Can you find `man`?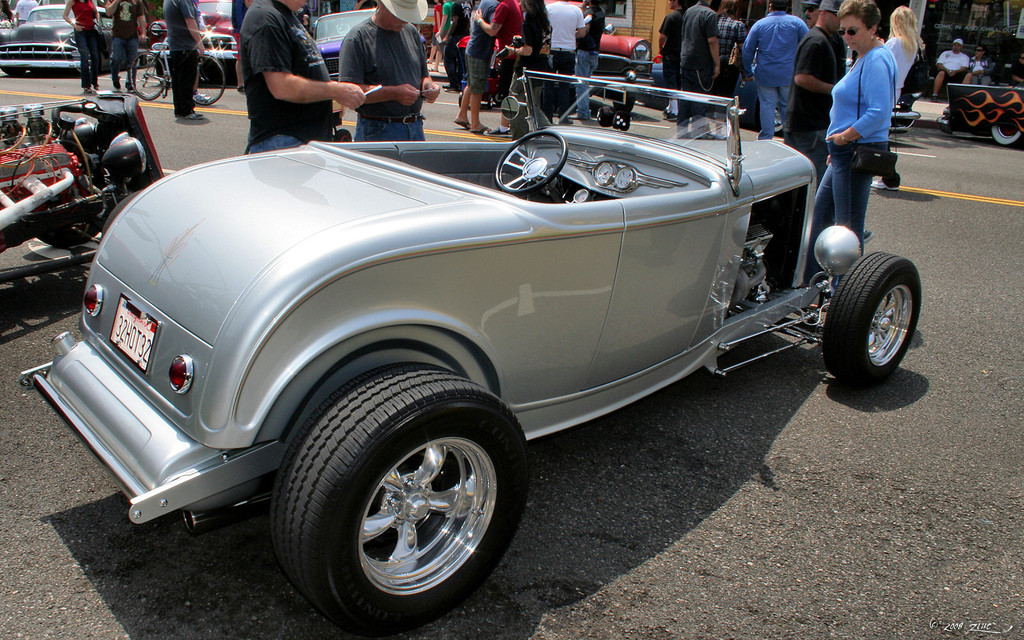
Yes, bounding box: [left=655, top=0, right=689, bottom=118].
